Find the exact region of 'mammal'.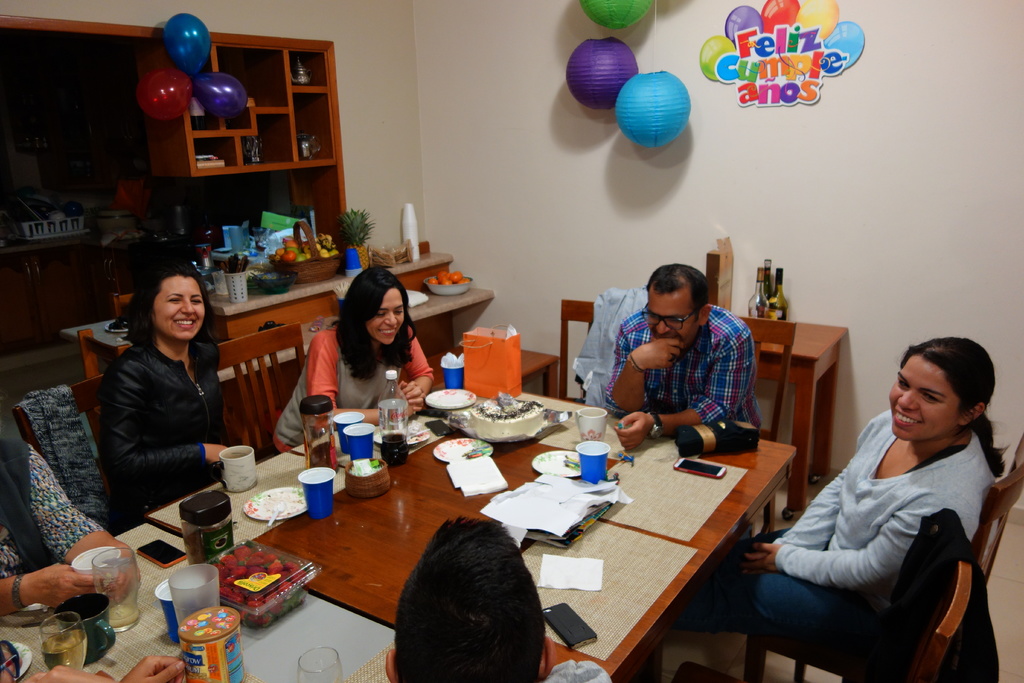
Exact region: 266 265 435 460.
